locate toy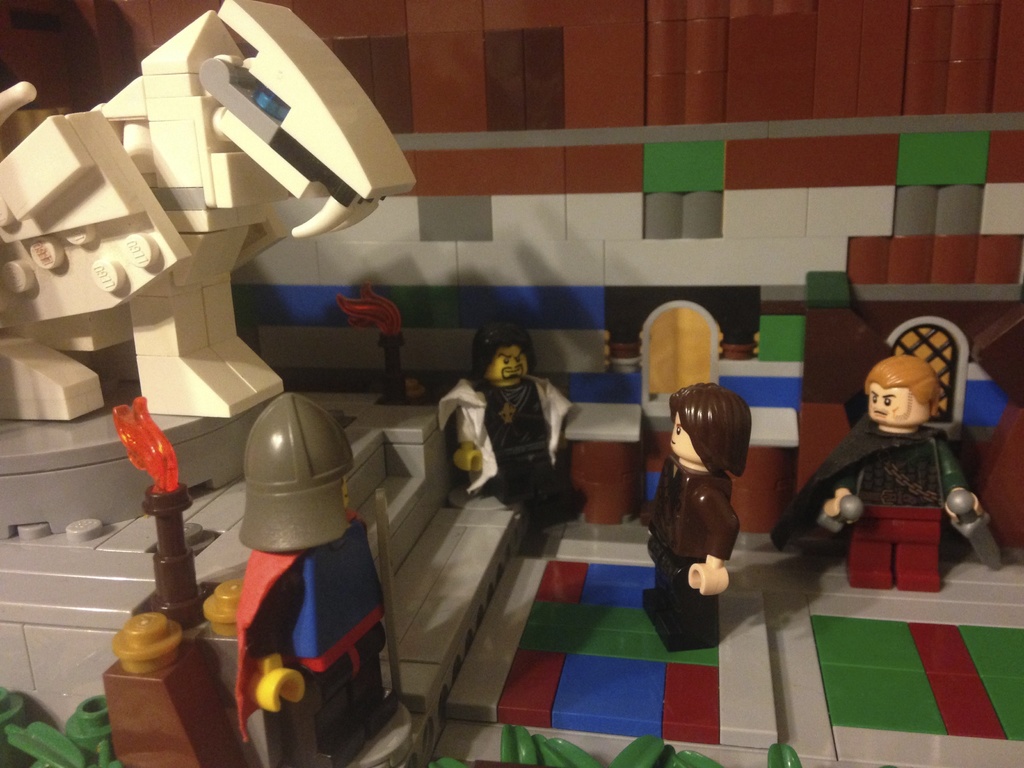
<region>797, 560, 1023, 766</region>
